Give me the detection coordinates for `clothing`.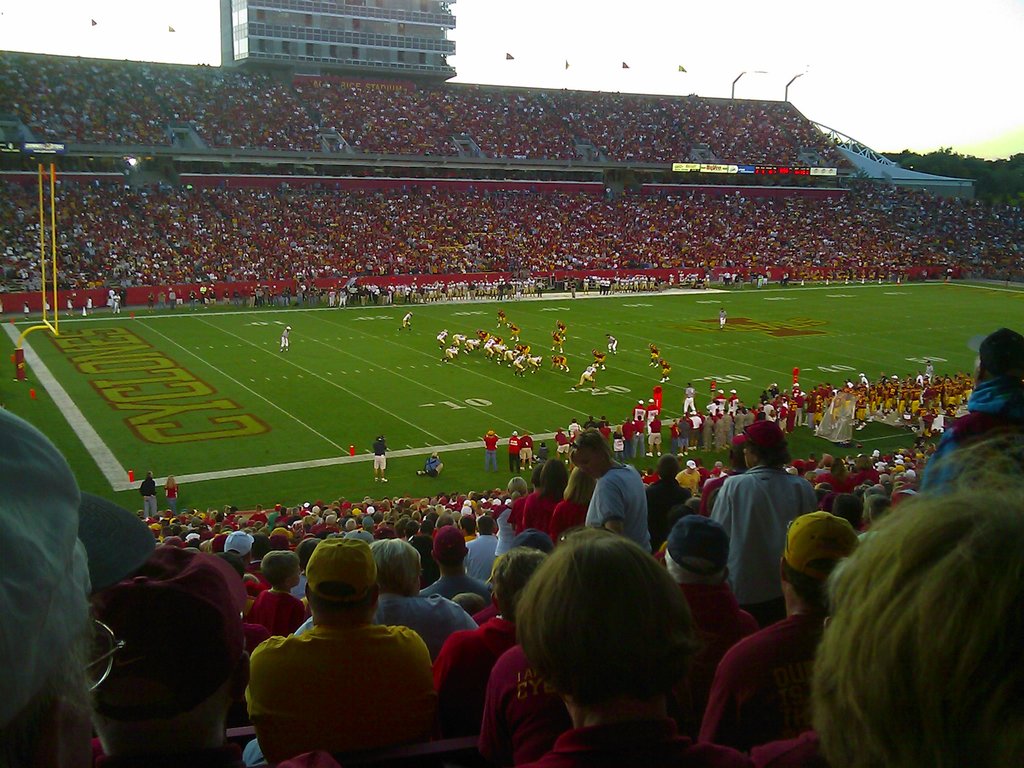
{"x1": 724, "y1": 415, "x2": 735, "y2": 444}.
